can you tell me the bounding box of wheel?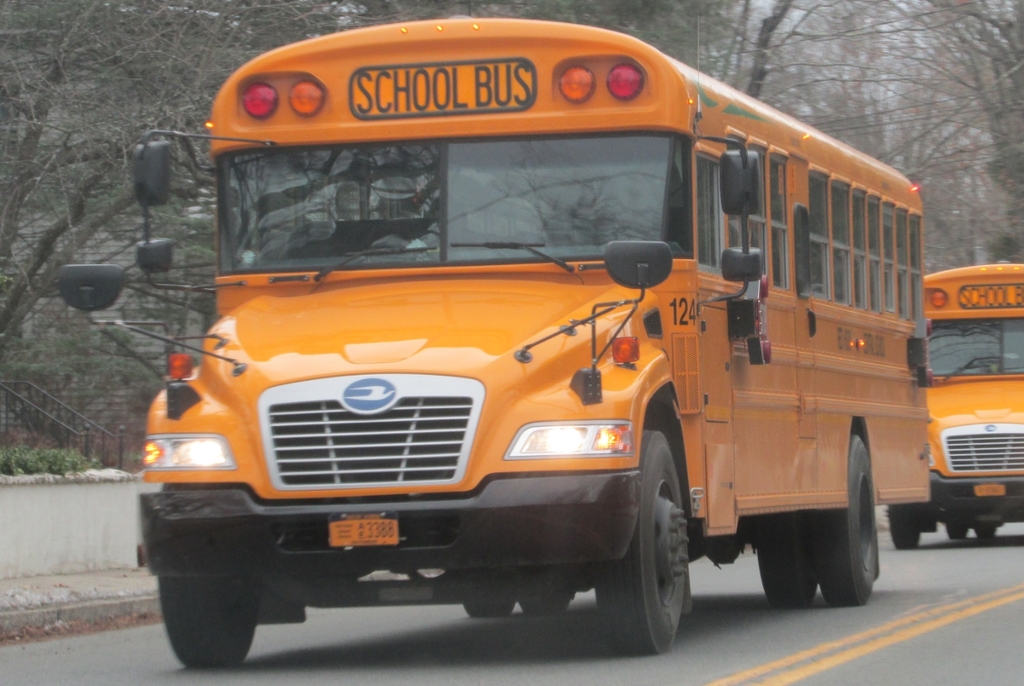
crop(883, 494, 916, 556).
